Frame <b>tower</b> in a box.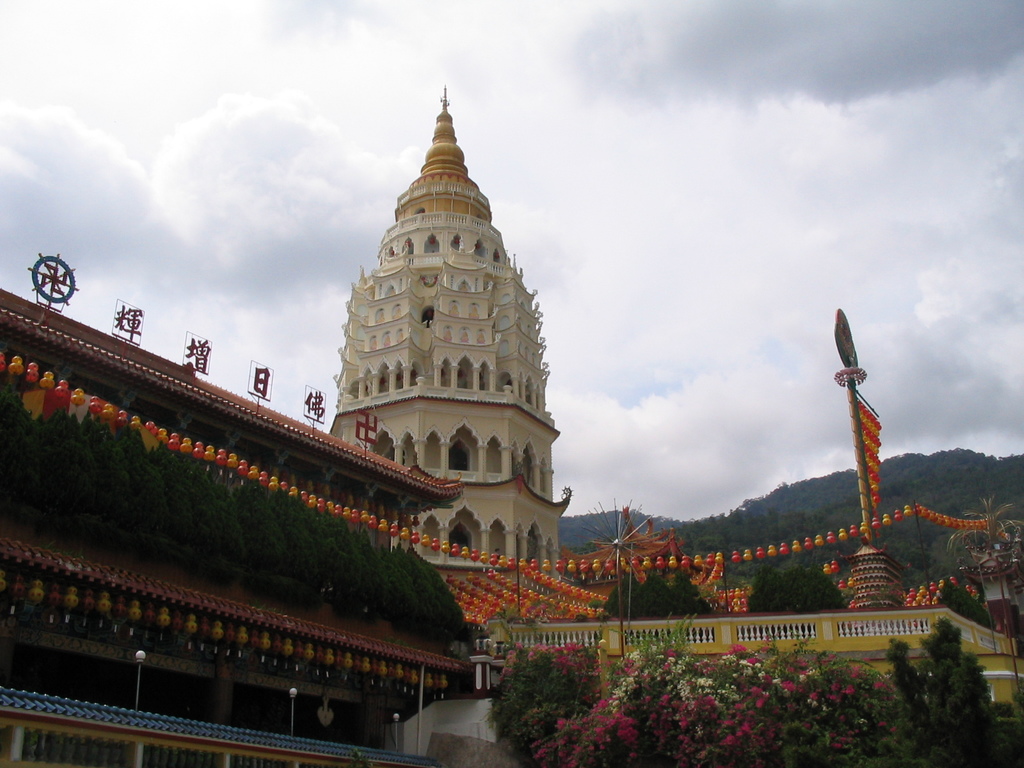
rect(303, 54, 579, 550).
